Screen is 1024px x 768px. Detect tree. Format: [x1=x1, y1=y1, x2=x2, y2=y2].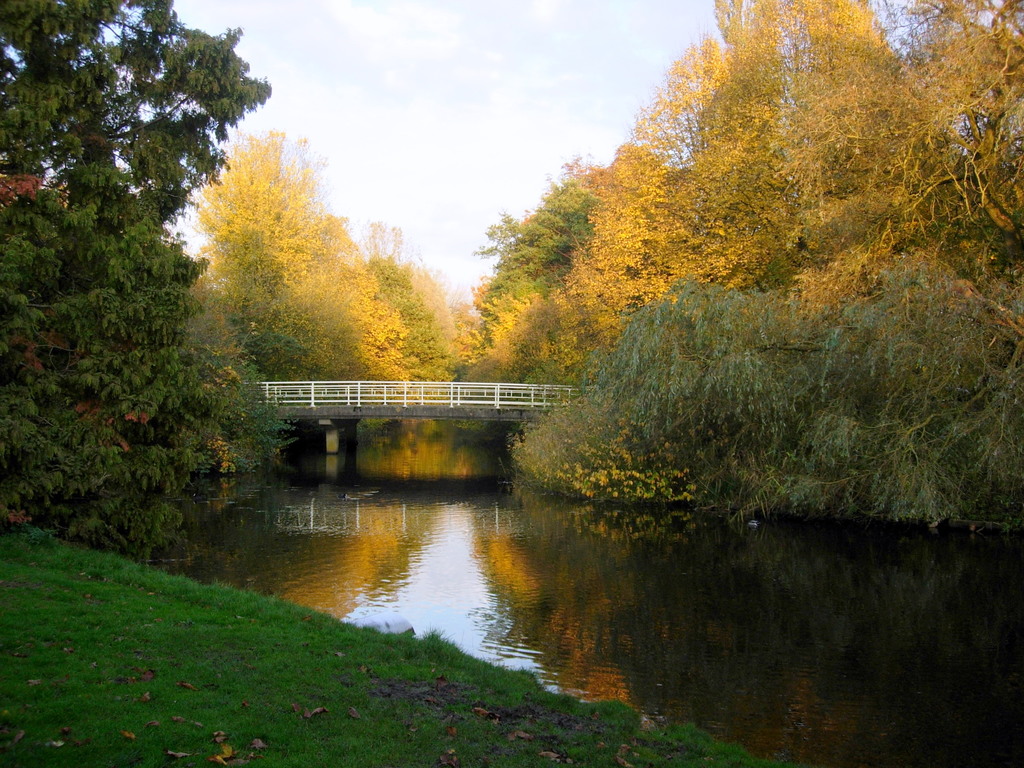
[x1=616, y1=22, x2=742, y2=170].
